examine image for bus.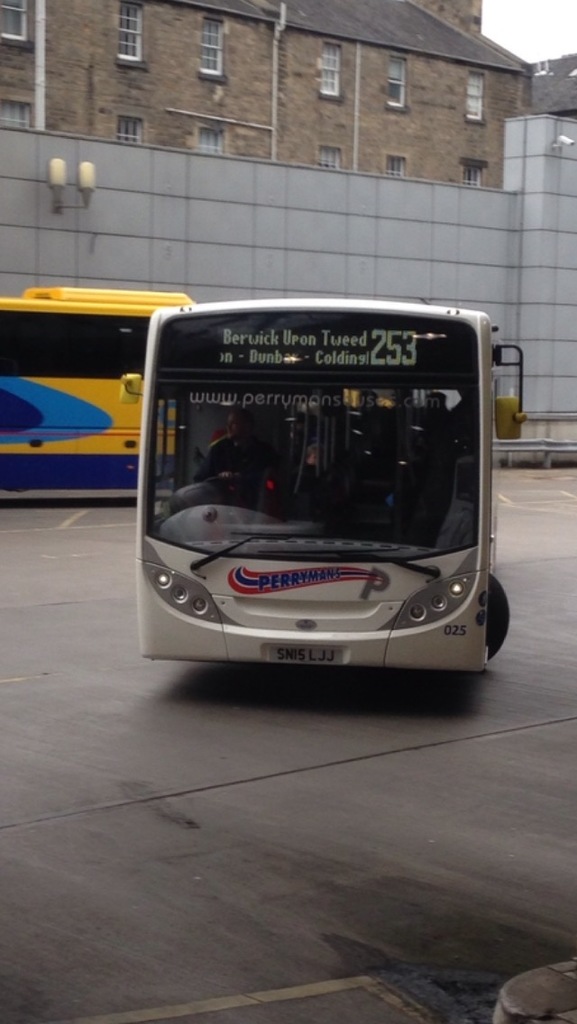
Examination result: 0,281,196,494.
